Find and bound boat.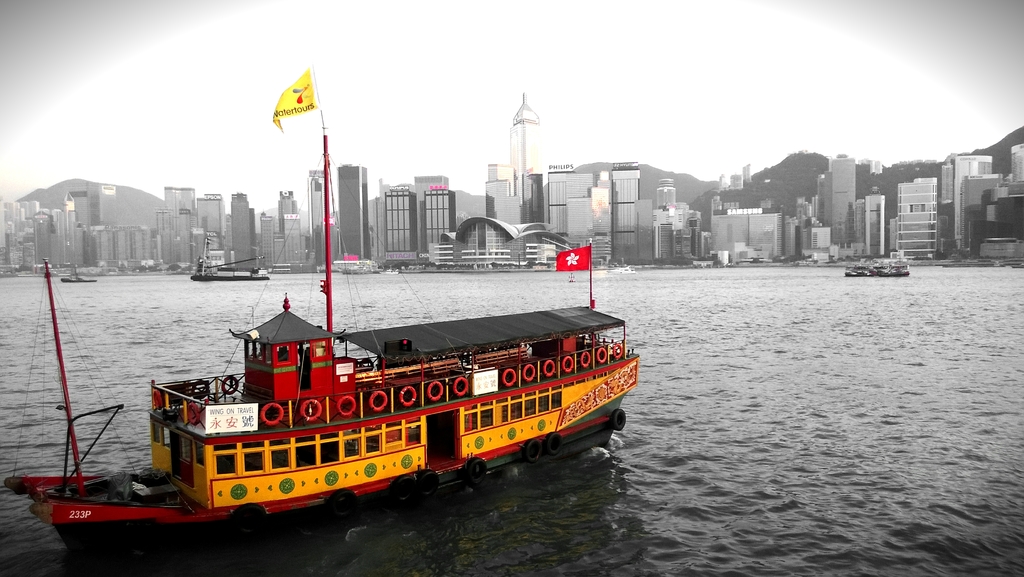
Bound: [190, 238, 269, 281].
